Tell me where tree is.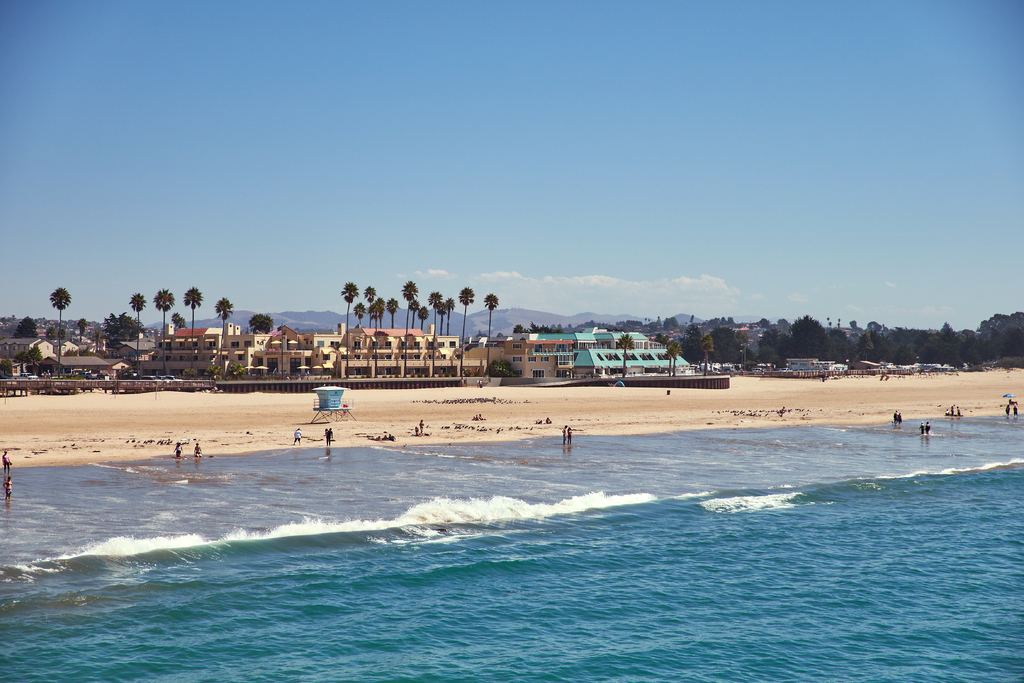
tree is at (154, 287, 173, 374).
